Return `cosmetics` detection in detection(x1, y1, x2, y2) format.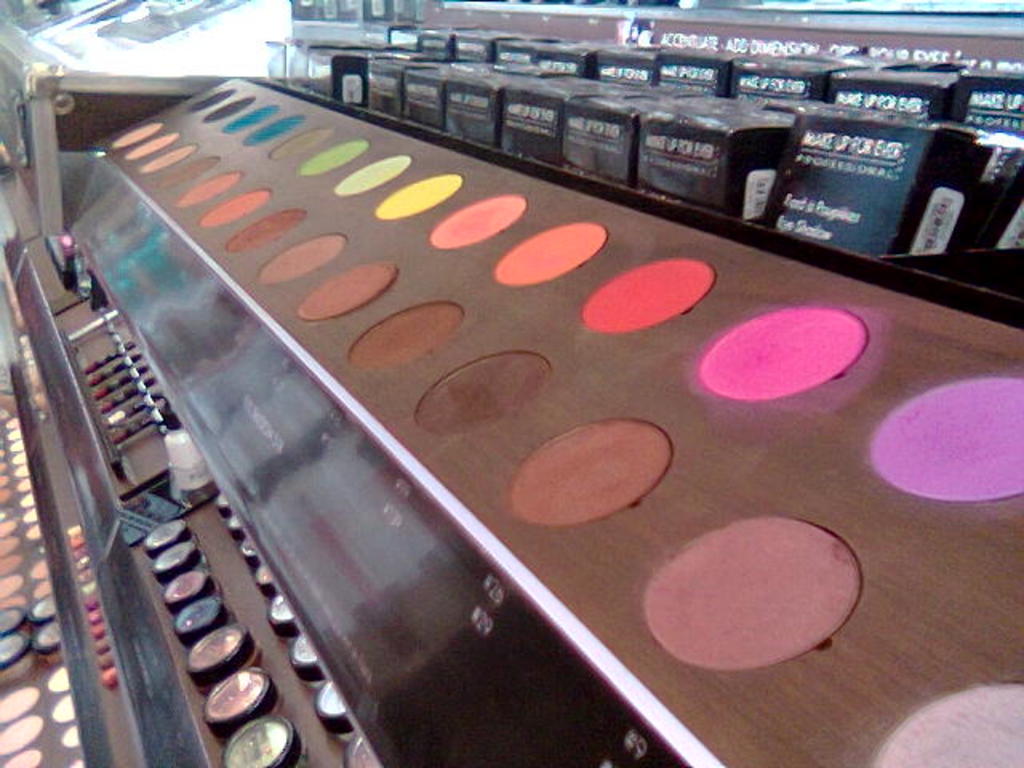
detection(10, 450, 30, 467).
